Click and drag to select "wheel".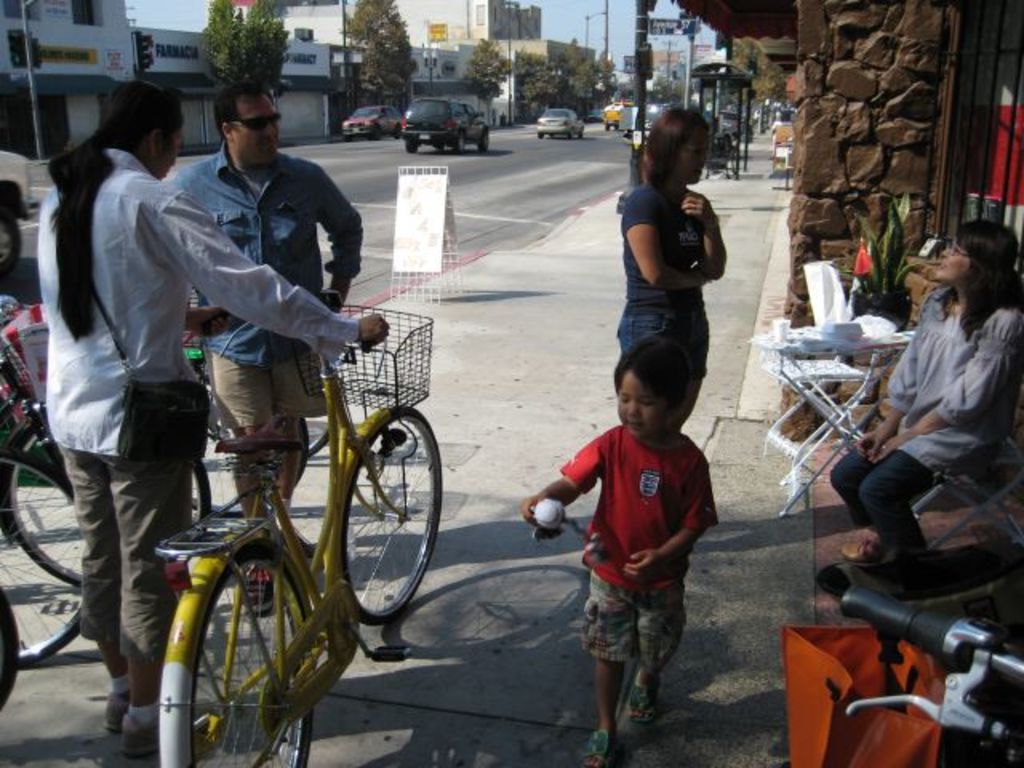
Selection: (left=368, top=126, right=381, bottom=138).
